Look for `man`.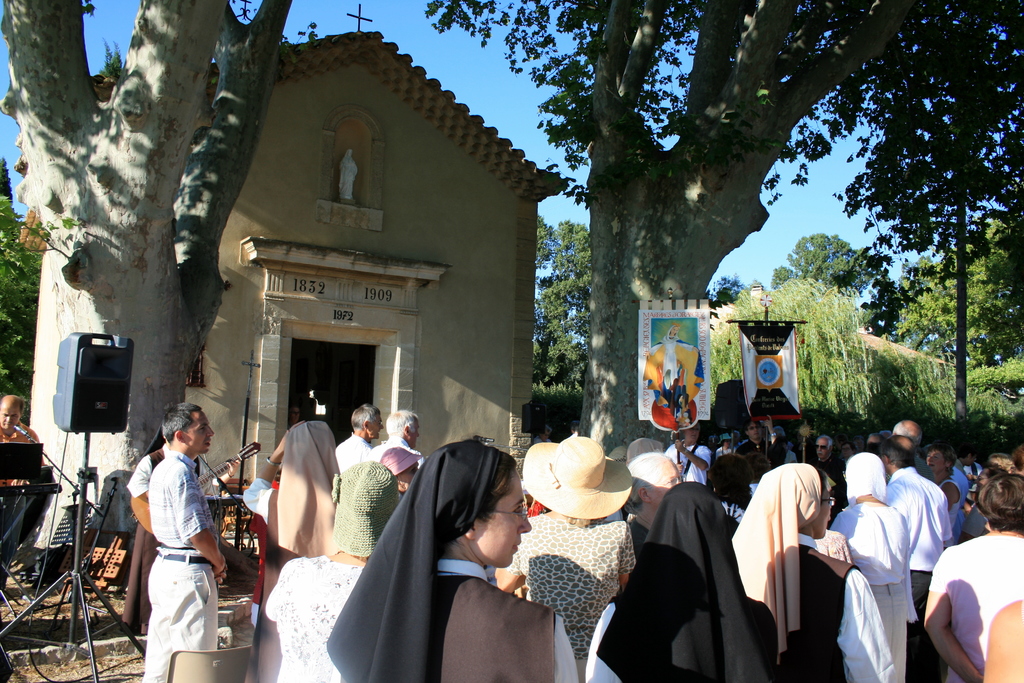
Found: x1=735, y1=415, x2=788, y2=468.
